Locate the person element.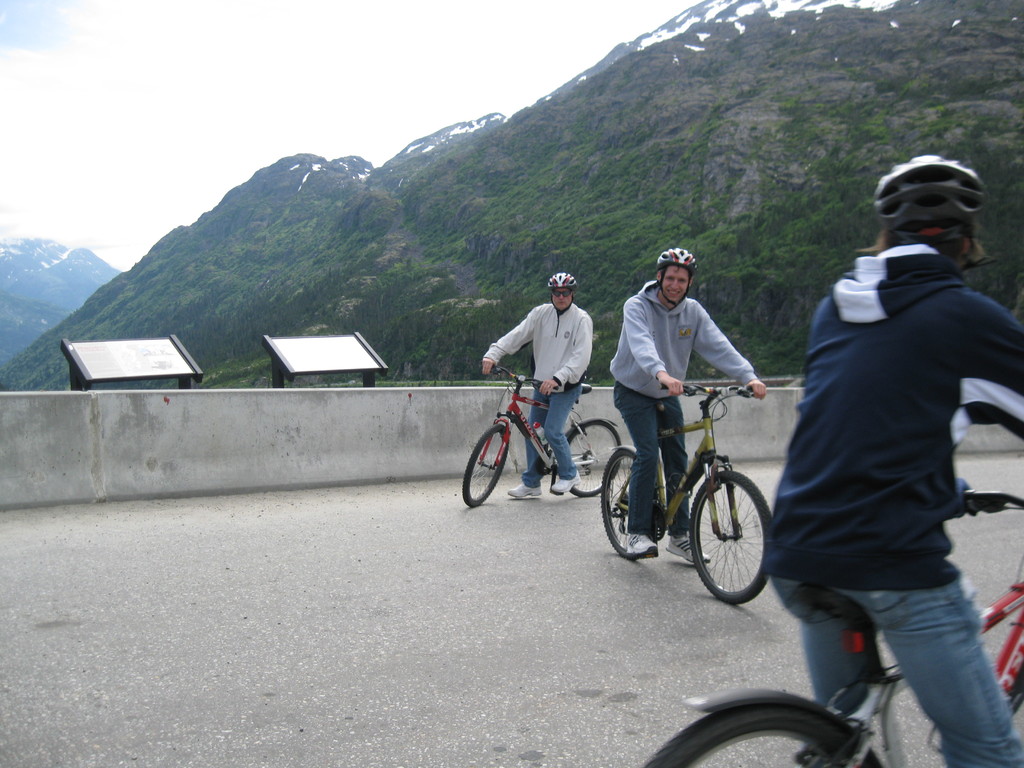
Element bbox: rect(764, 154, 1023, 767).
